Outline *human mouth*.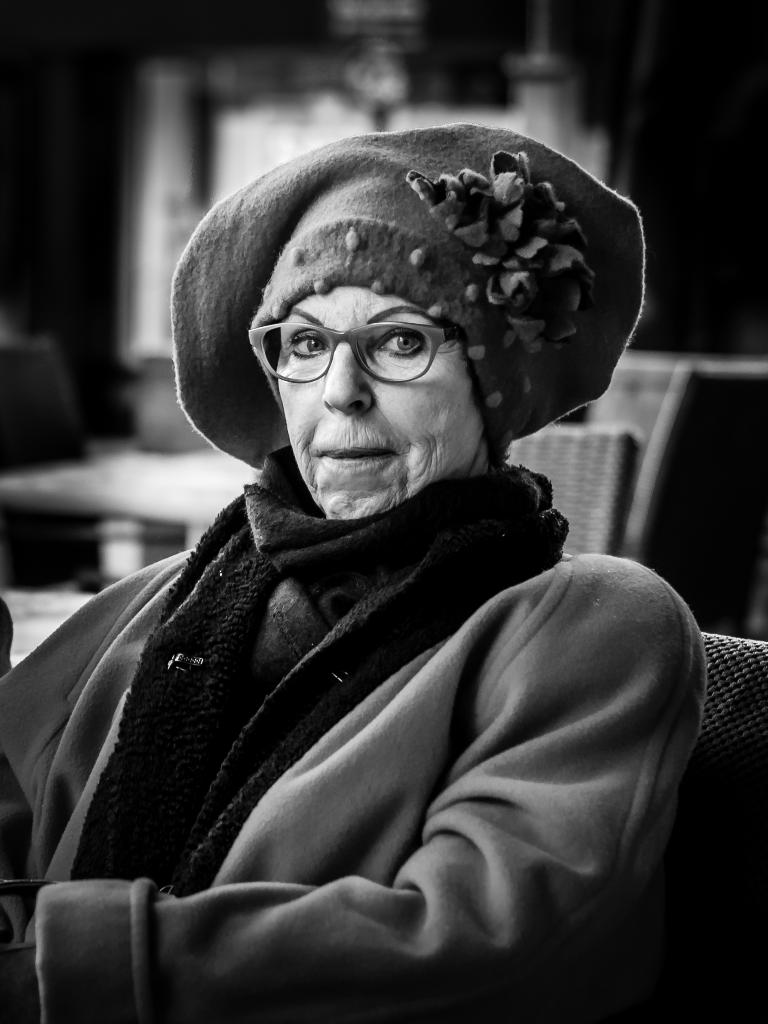
Outline: {"x1": 305, "y1": 425, "x2": 408, "y2": 488}.
